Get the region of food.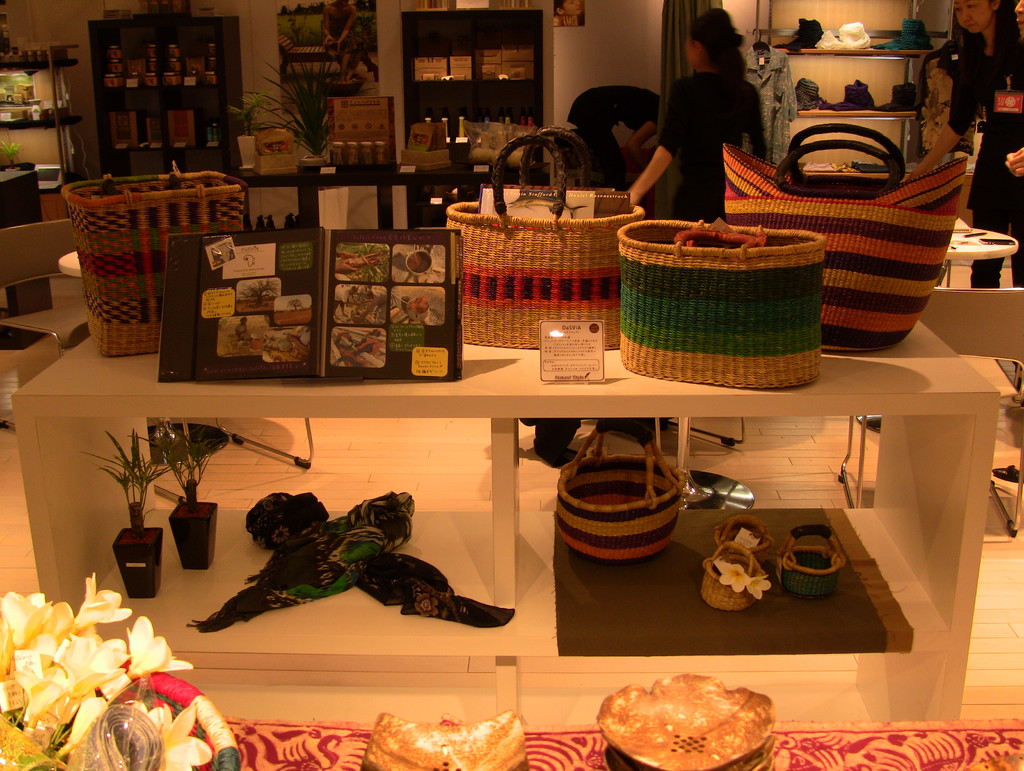
611:679:774:767.
